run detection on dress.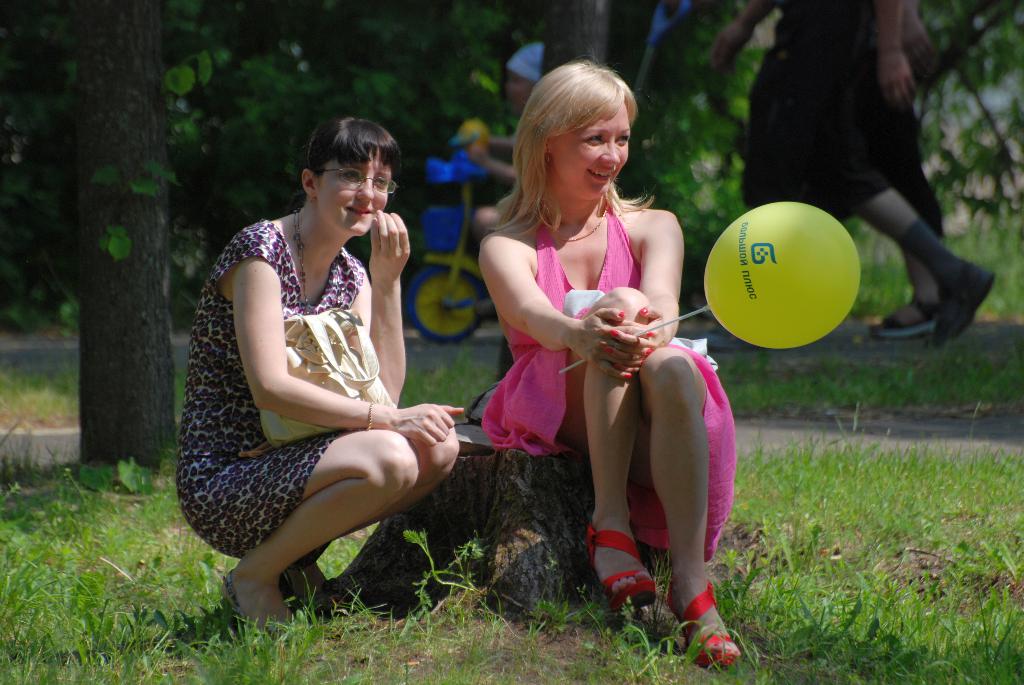
Result: region(476, 196, 739, 558).
